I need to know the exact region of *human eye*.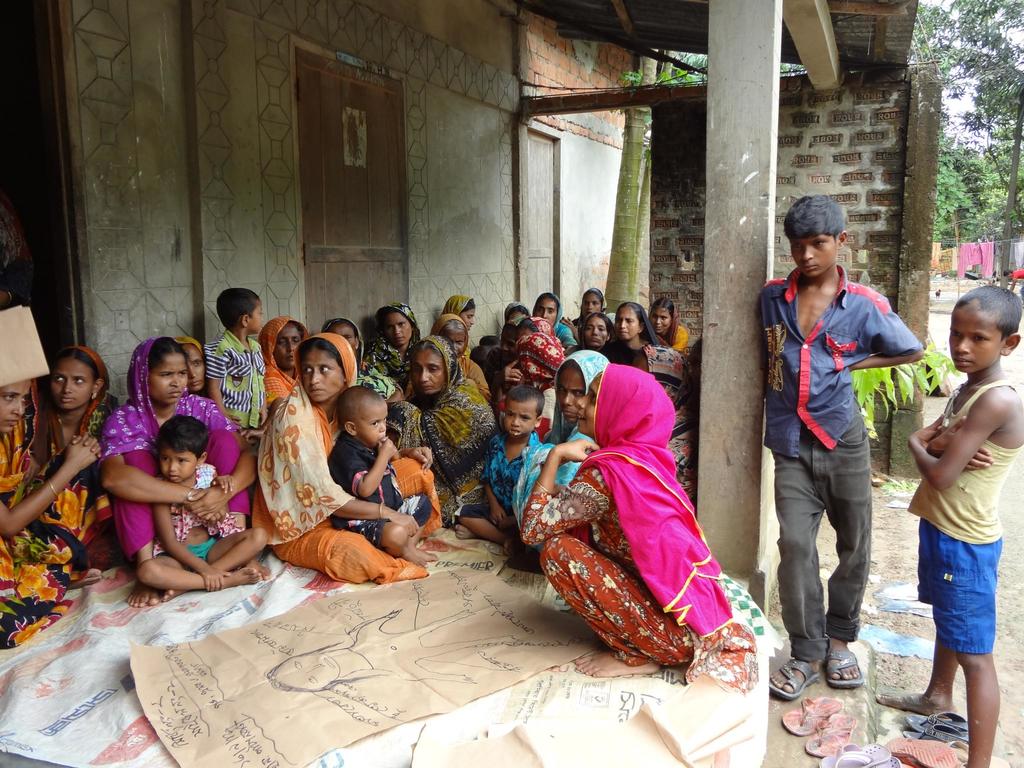
Region: <box>791,242,803,250</box>.
